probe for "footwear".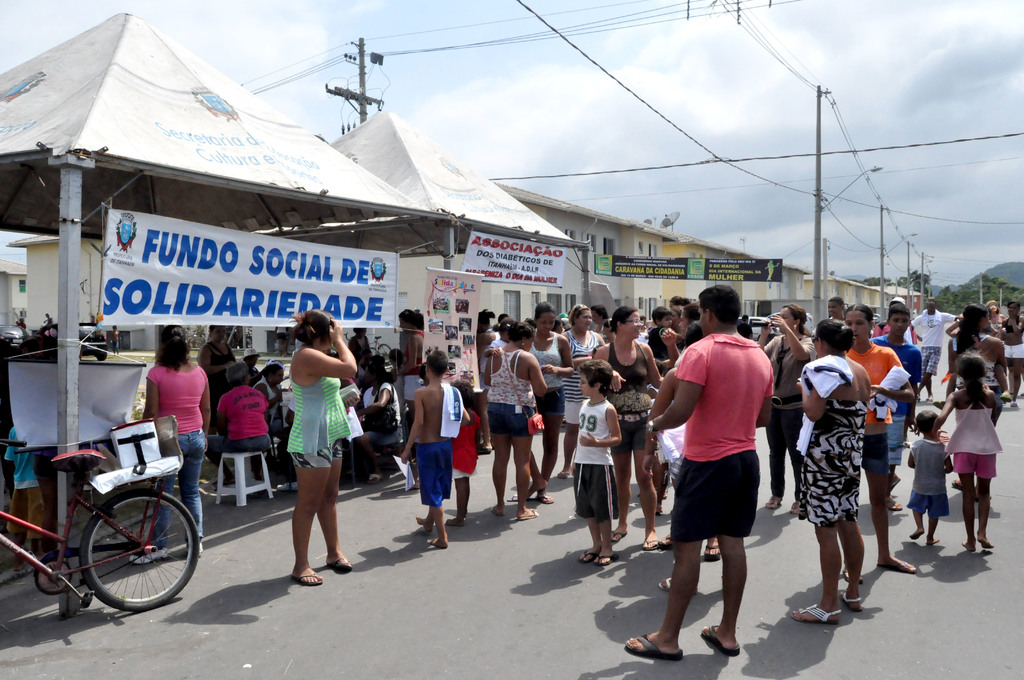
Probe result: (left=644, top=537, right=657, bottom=553).
